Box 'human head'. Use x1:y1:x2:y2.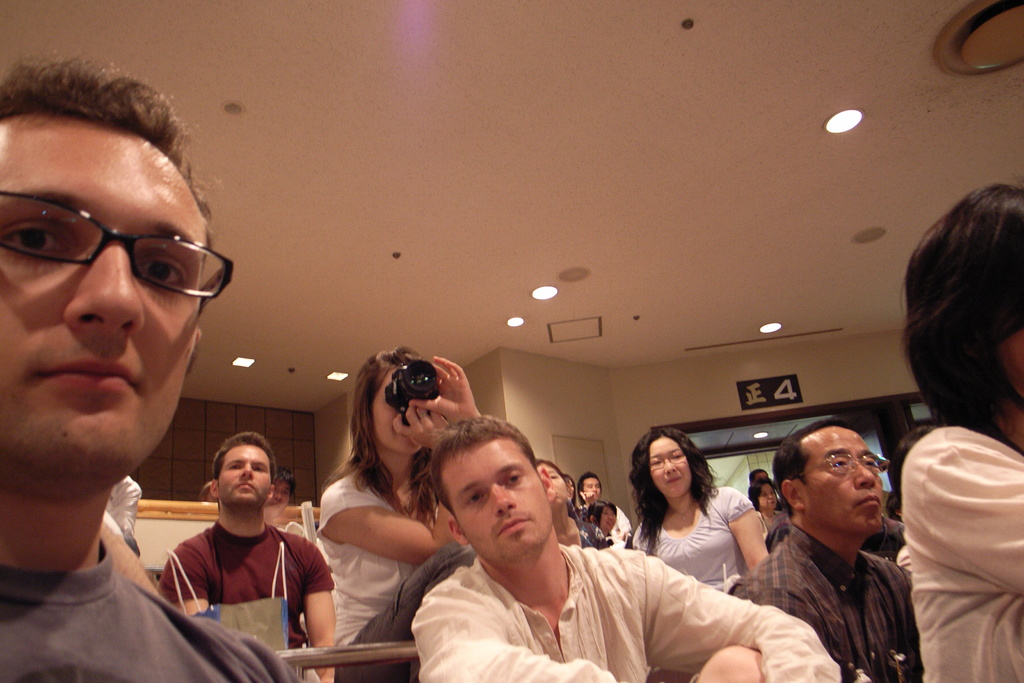
577:473:605:496.
